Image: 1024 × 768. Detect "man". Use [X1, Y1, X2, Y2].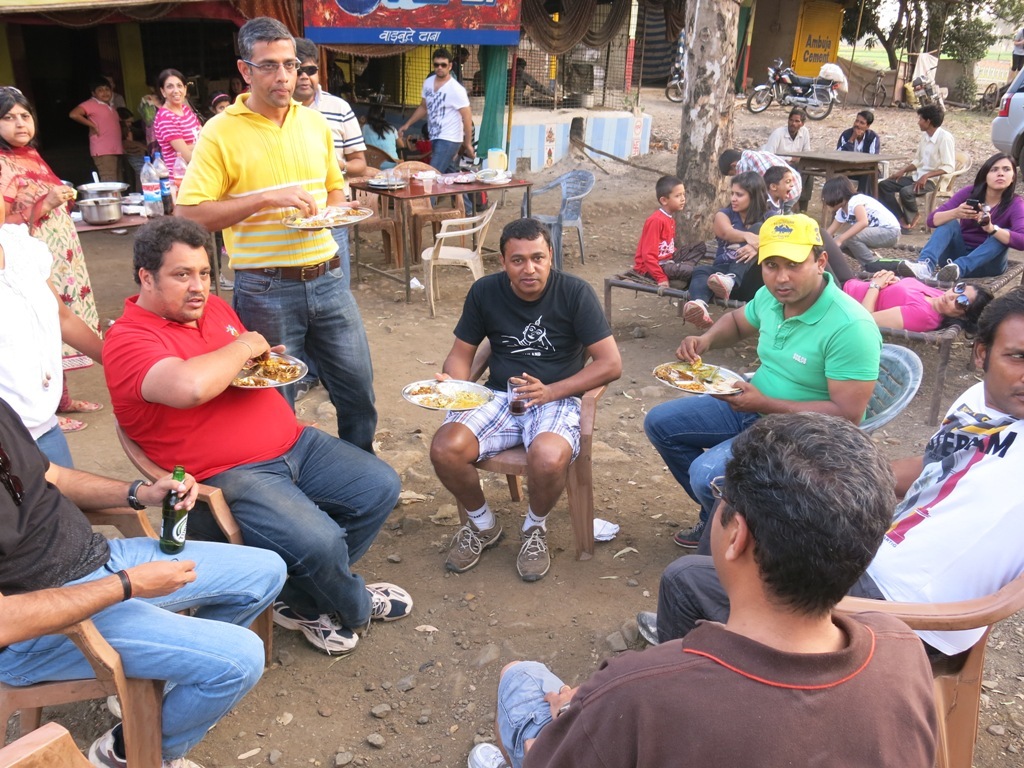
[764, 105, 816, 212].
